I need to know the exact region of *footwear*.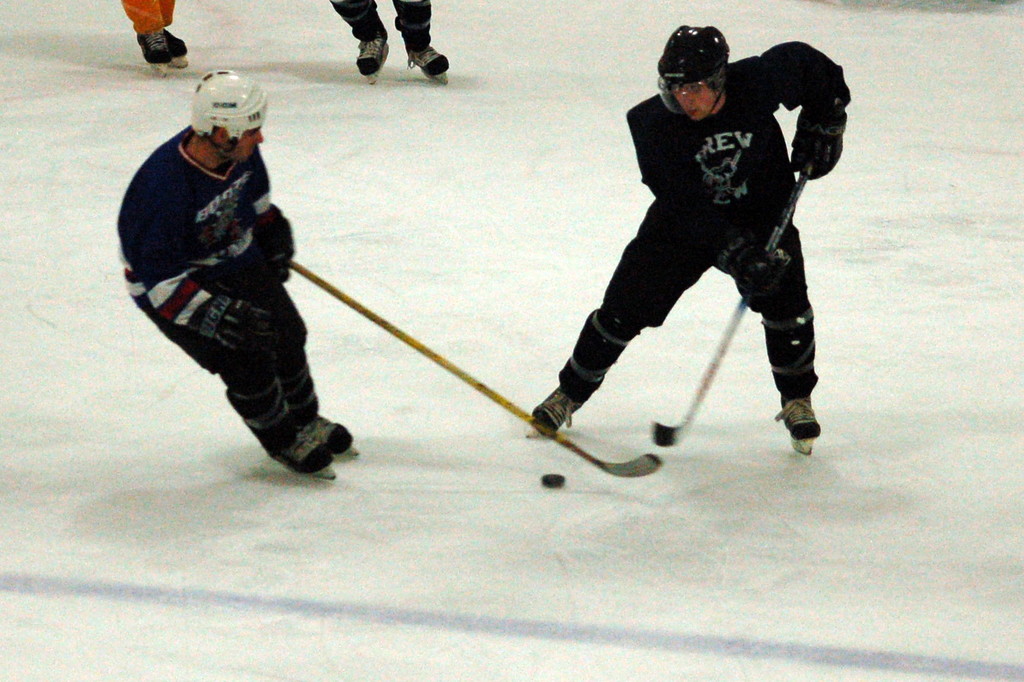
Region: BBox(163, 30, 189, 64).
